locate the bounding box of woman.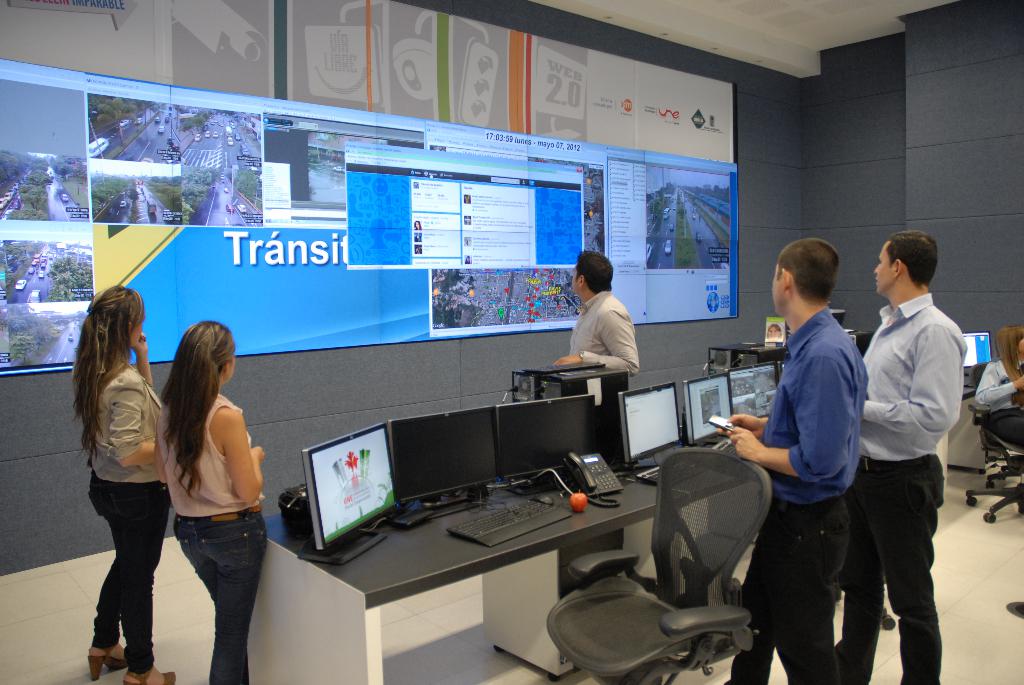
Bounding box: (x1=975, y1=327, x2=1023, y2=417).
